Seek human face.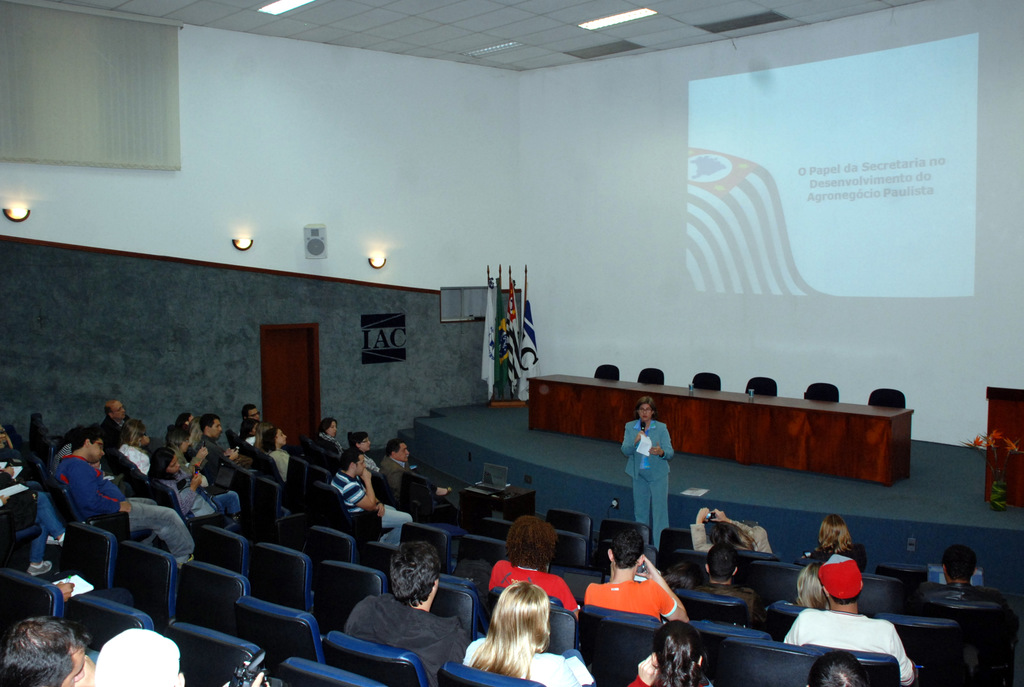
x1=166, y1=454, x2=181, y2=473.
